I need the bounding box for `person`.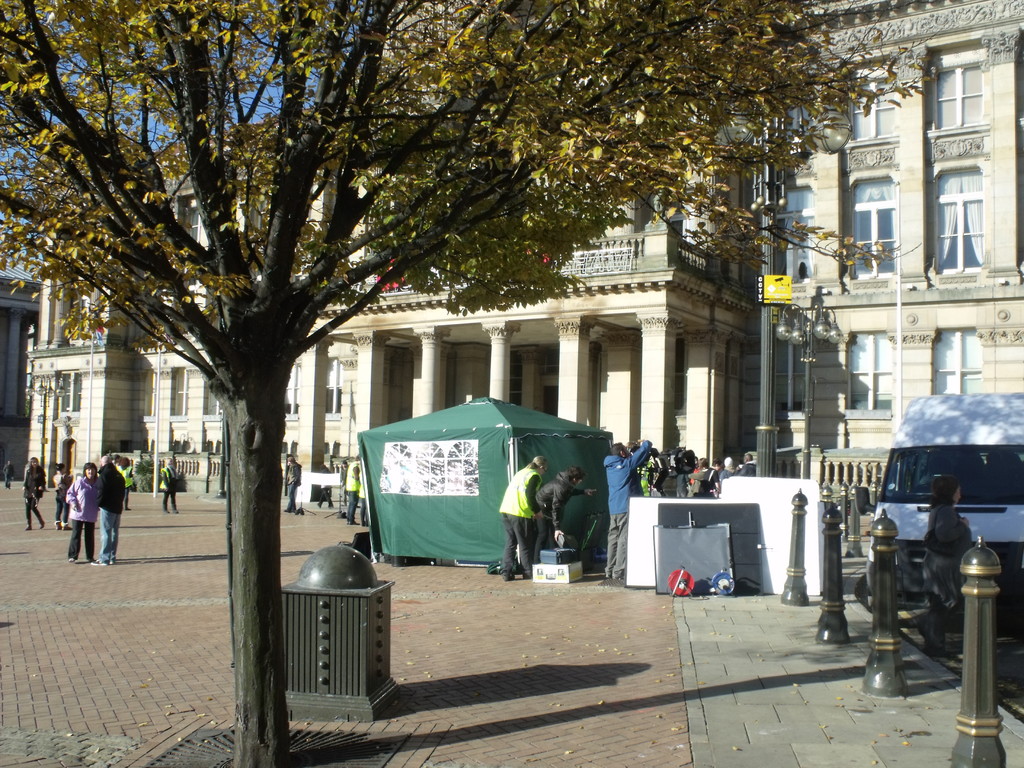
Here it is: bbox=[529, 461, 598, 564].
